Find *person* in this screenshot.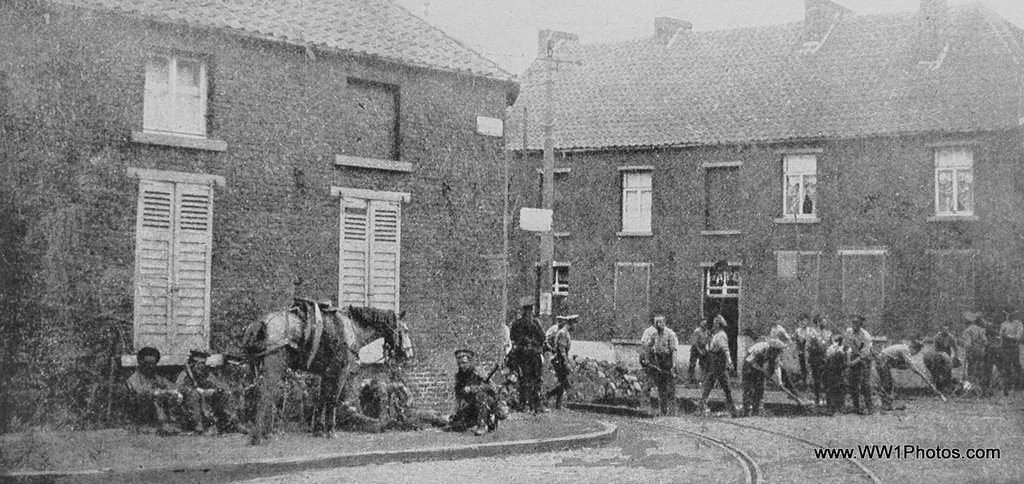
The bounding box for *person* is x1=439, y1=347, x2=505, y2=439.
